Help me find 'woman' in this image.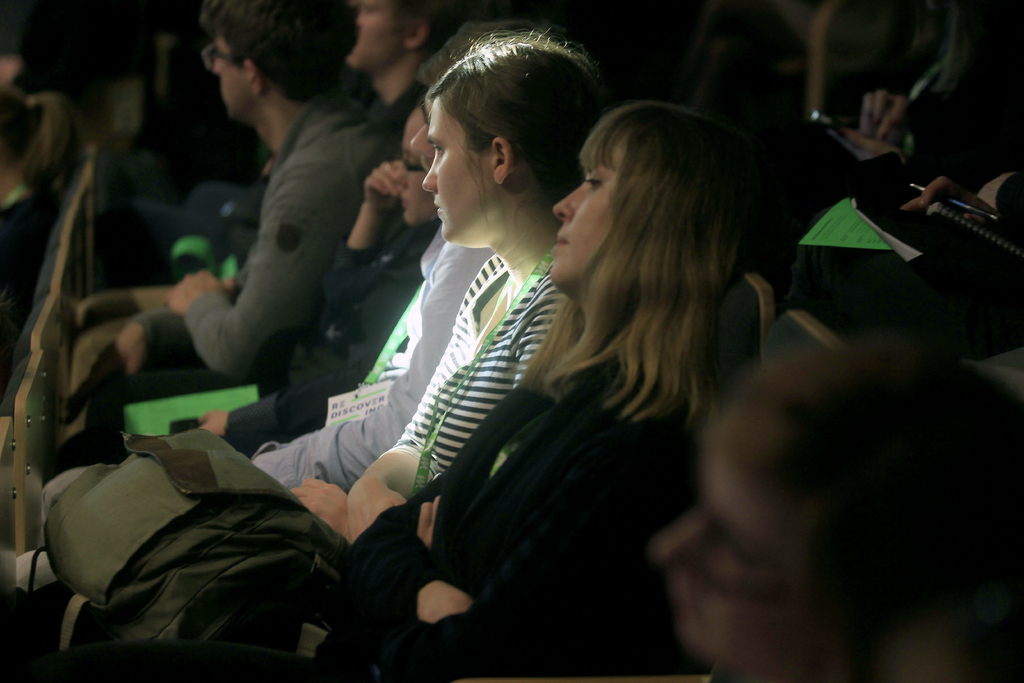
Found it: crop(214, 104, 762, 682).
